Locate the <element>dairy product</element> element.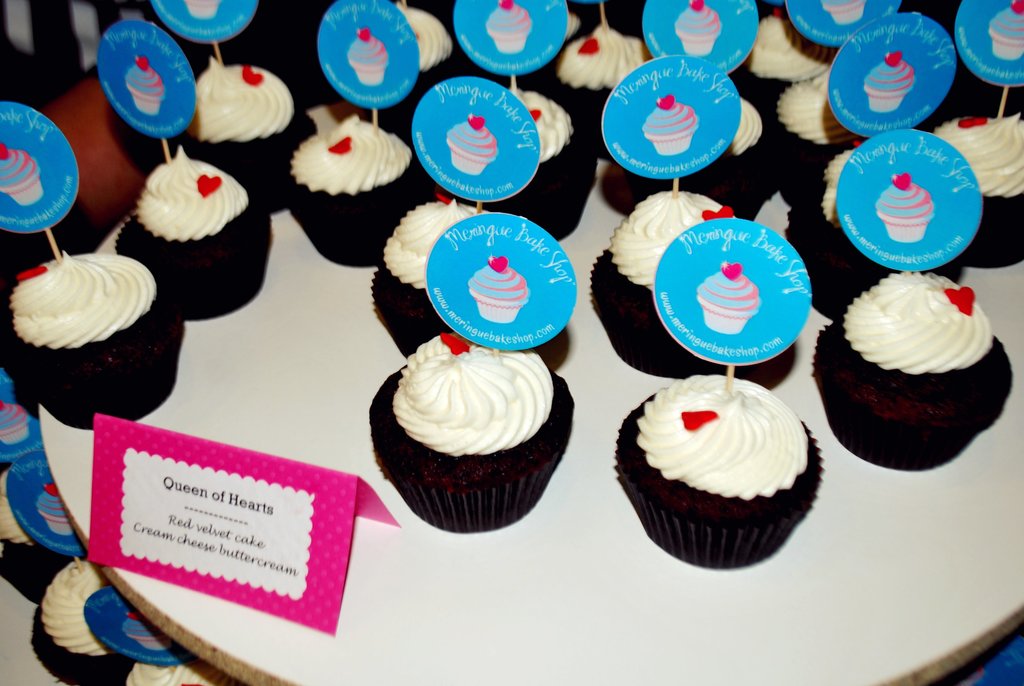
Element bbox: <box>0,468,44,560</box>.
